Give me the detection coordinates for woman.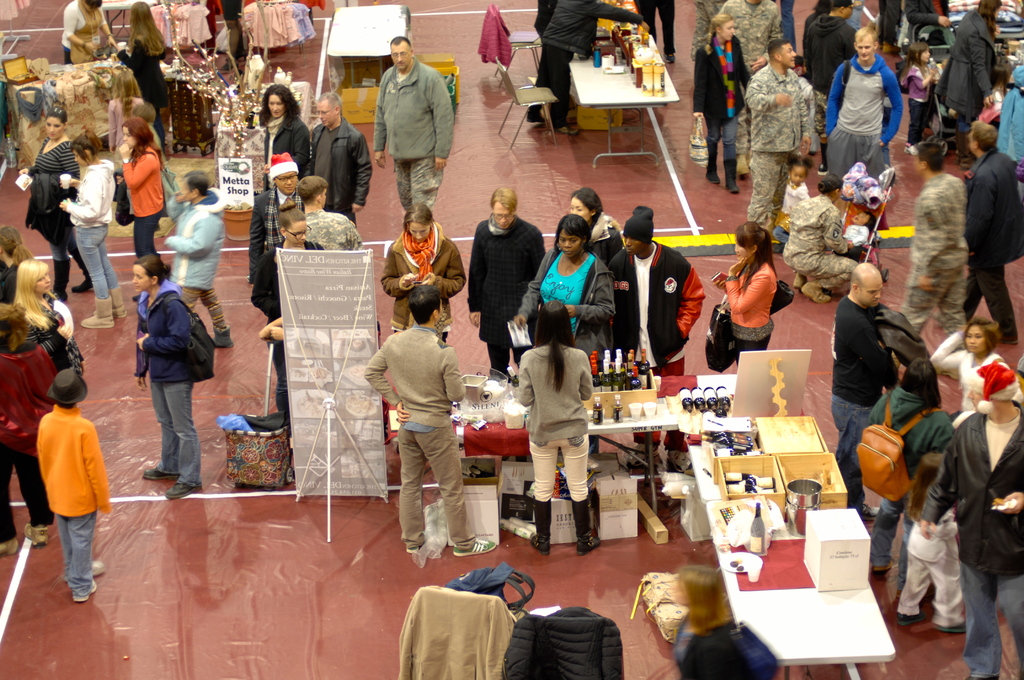
378:198:467:345.
